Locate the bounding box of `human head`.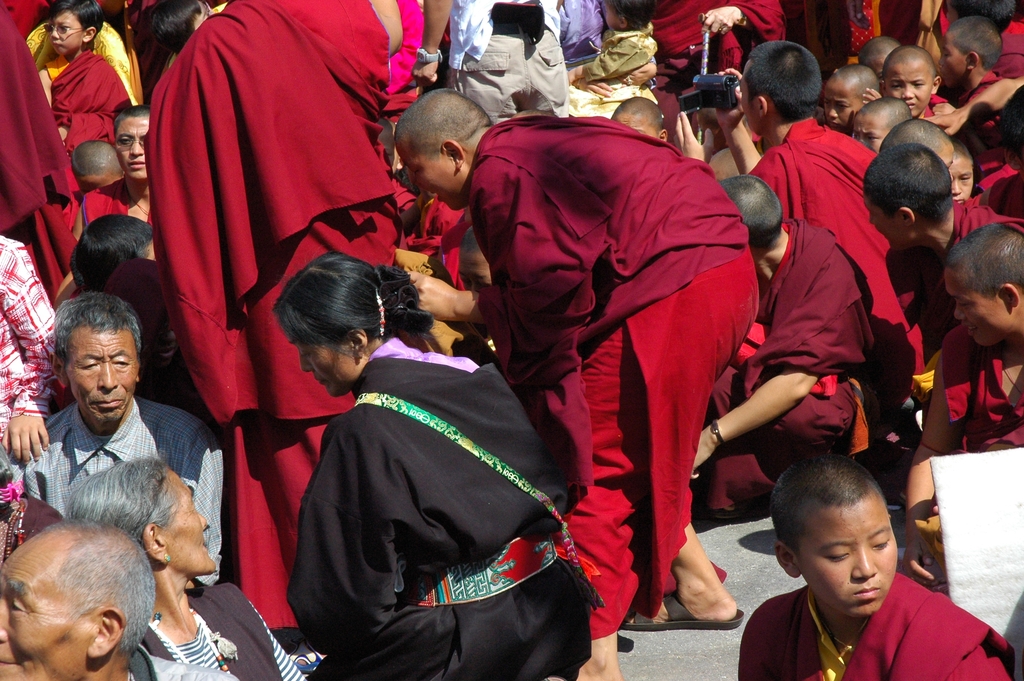
Bounding box: box=[942, 15, 1002, 92].
